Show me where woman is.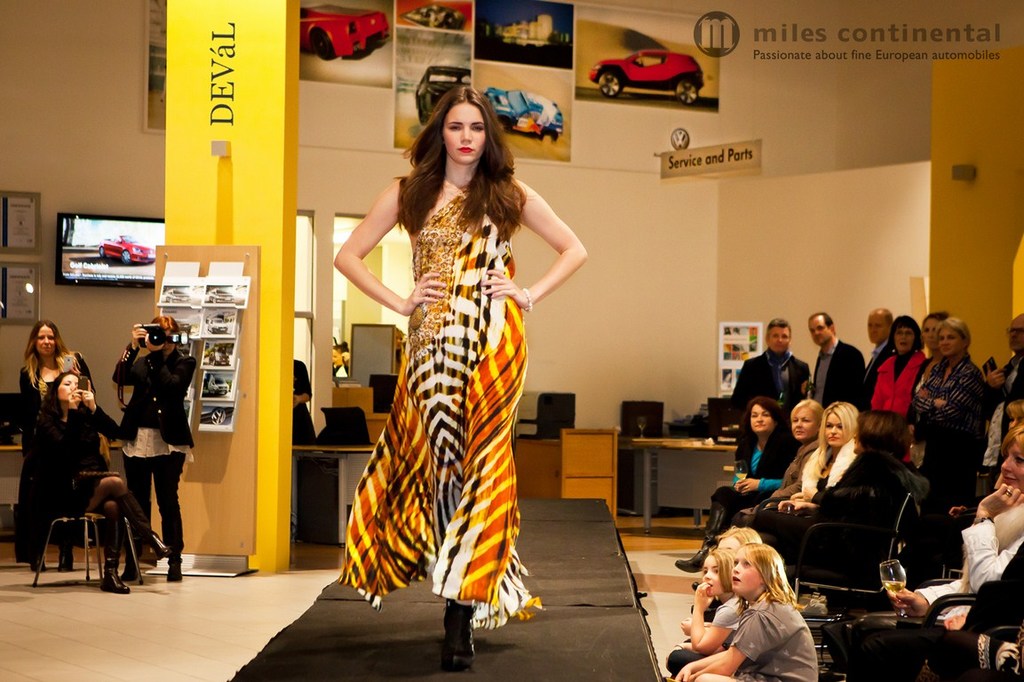
woman is at [x1=838, y1=426, x2=1023, y2=681].
